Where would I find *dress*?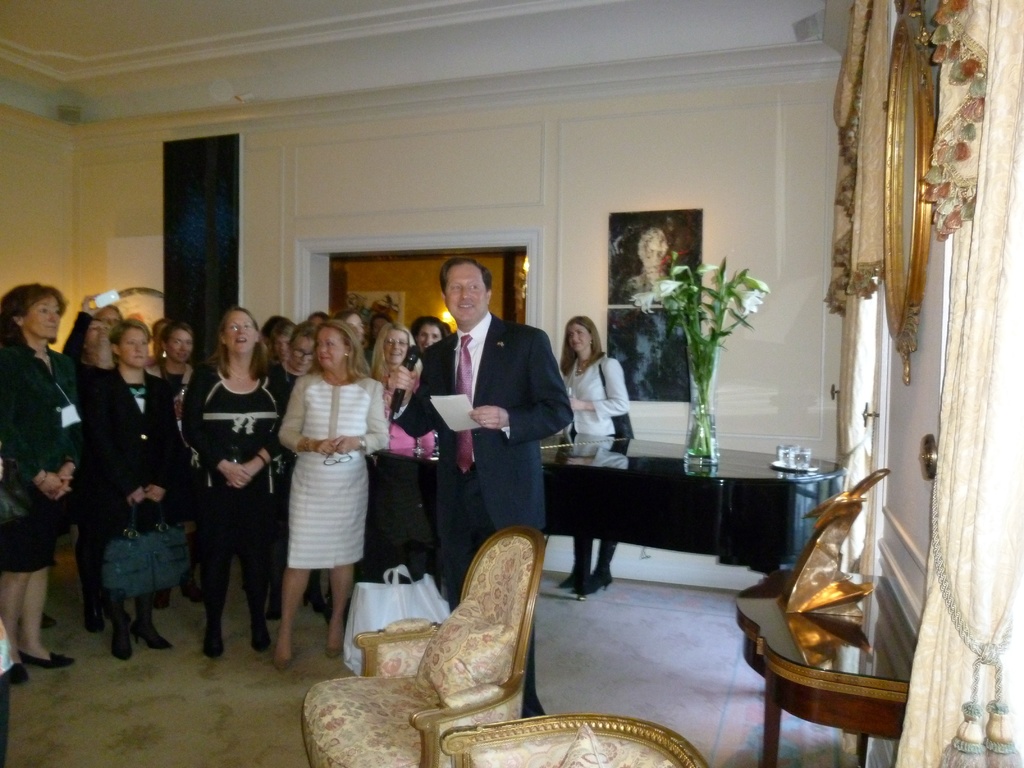
At BBox(278, 386, 376, 570).
